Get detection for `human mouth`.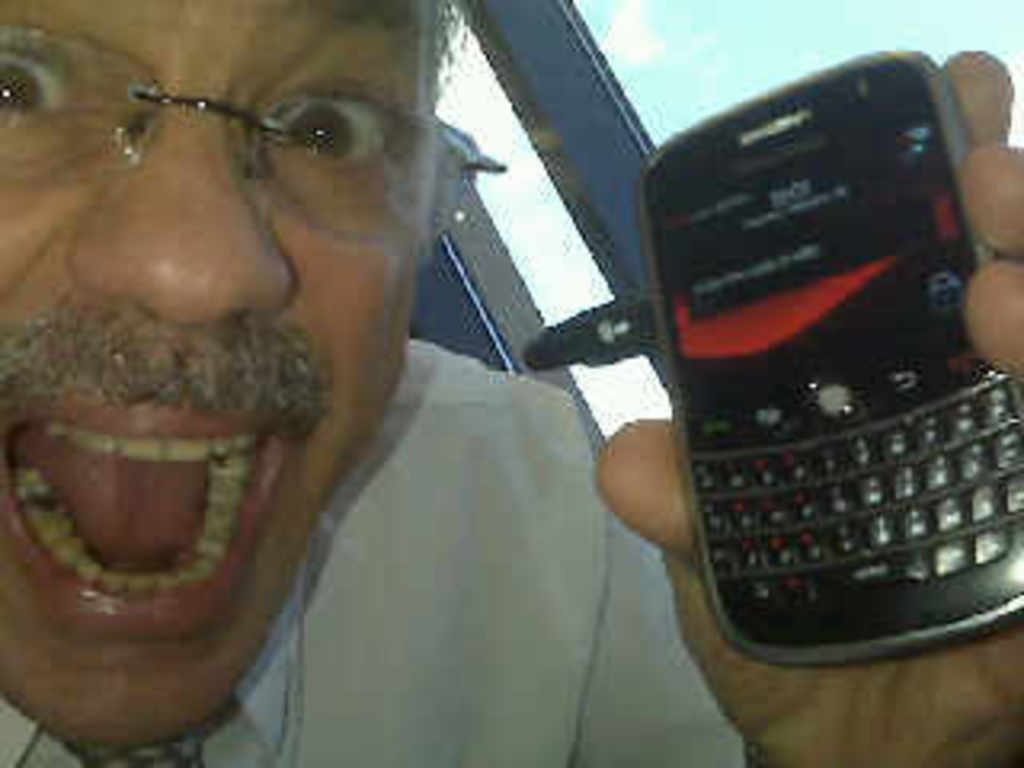
Detection: (0,397,282,634).
